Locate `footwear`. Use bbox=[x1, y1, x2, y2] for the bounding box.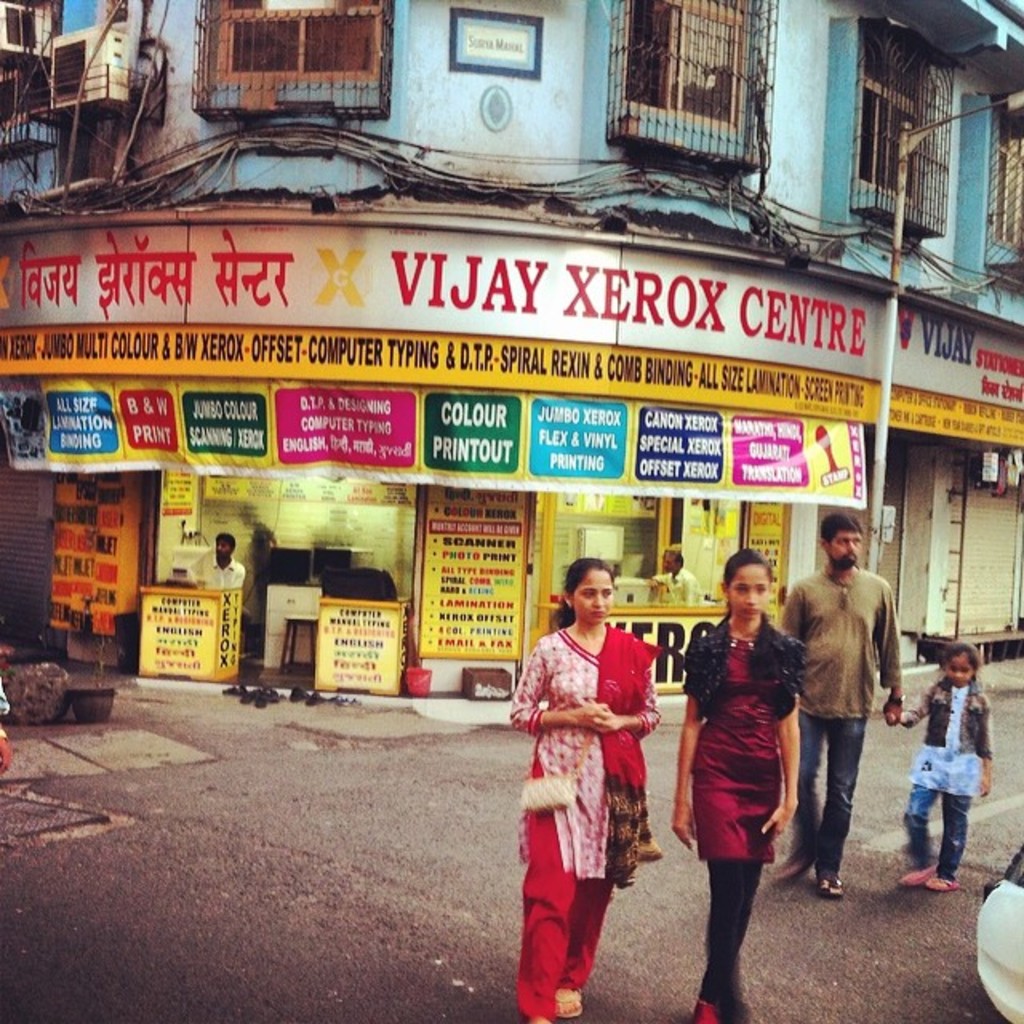
bbox=[928, 875, 960, 888].
